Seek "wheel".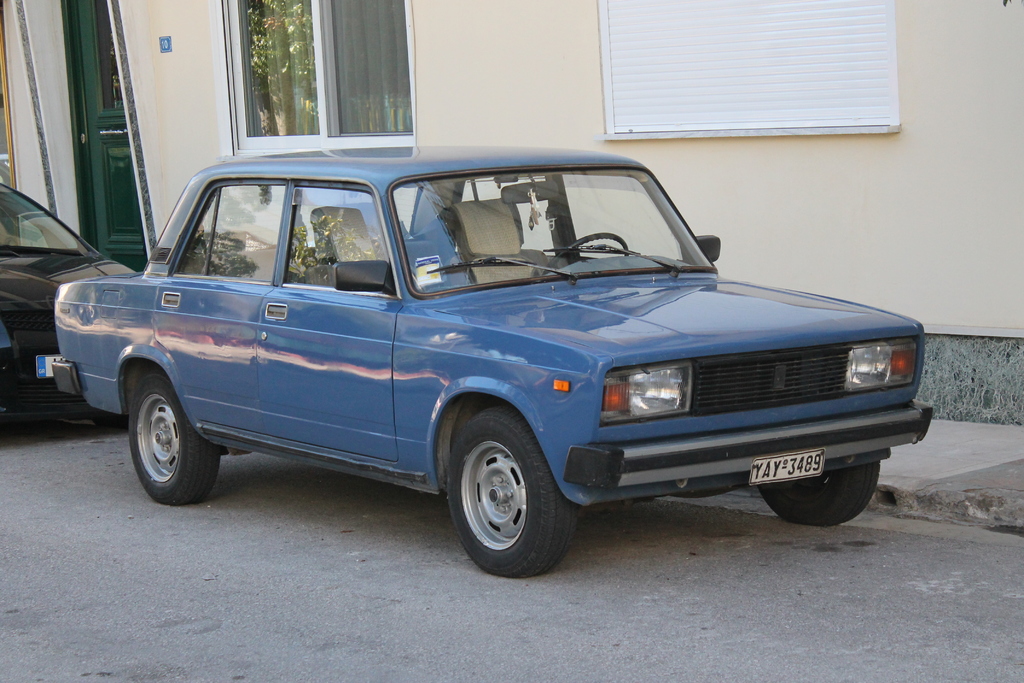
pyautogui.locateOnScreen(129, 370, 218, 504).
